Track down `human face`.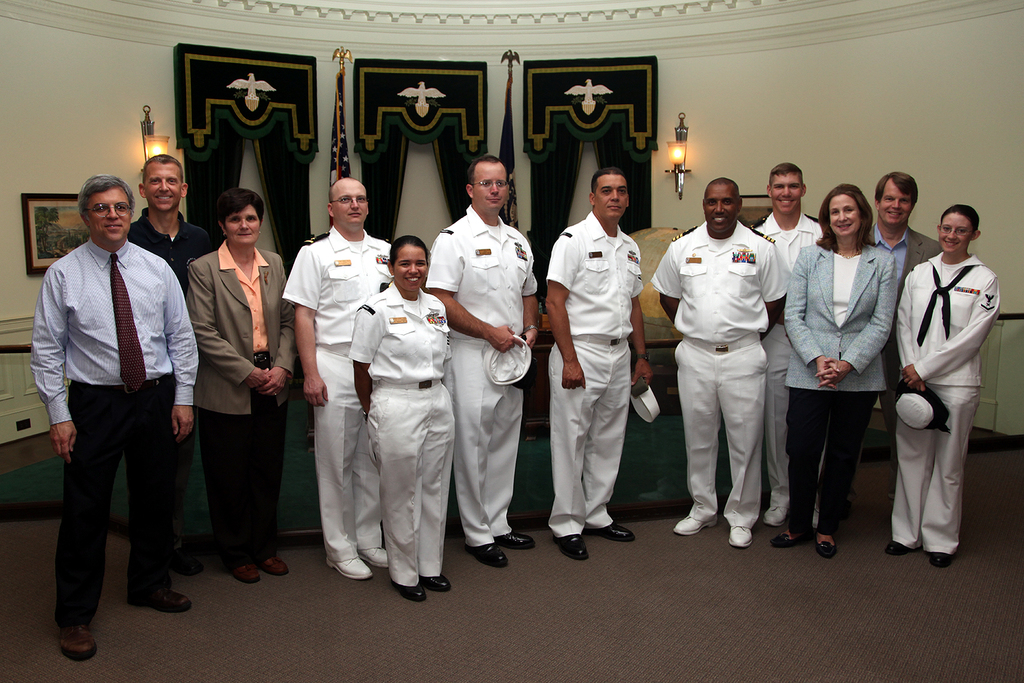
Tracked to rect(332, 178, 371, 231).
